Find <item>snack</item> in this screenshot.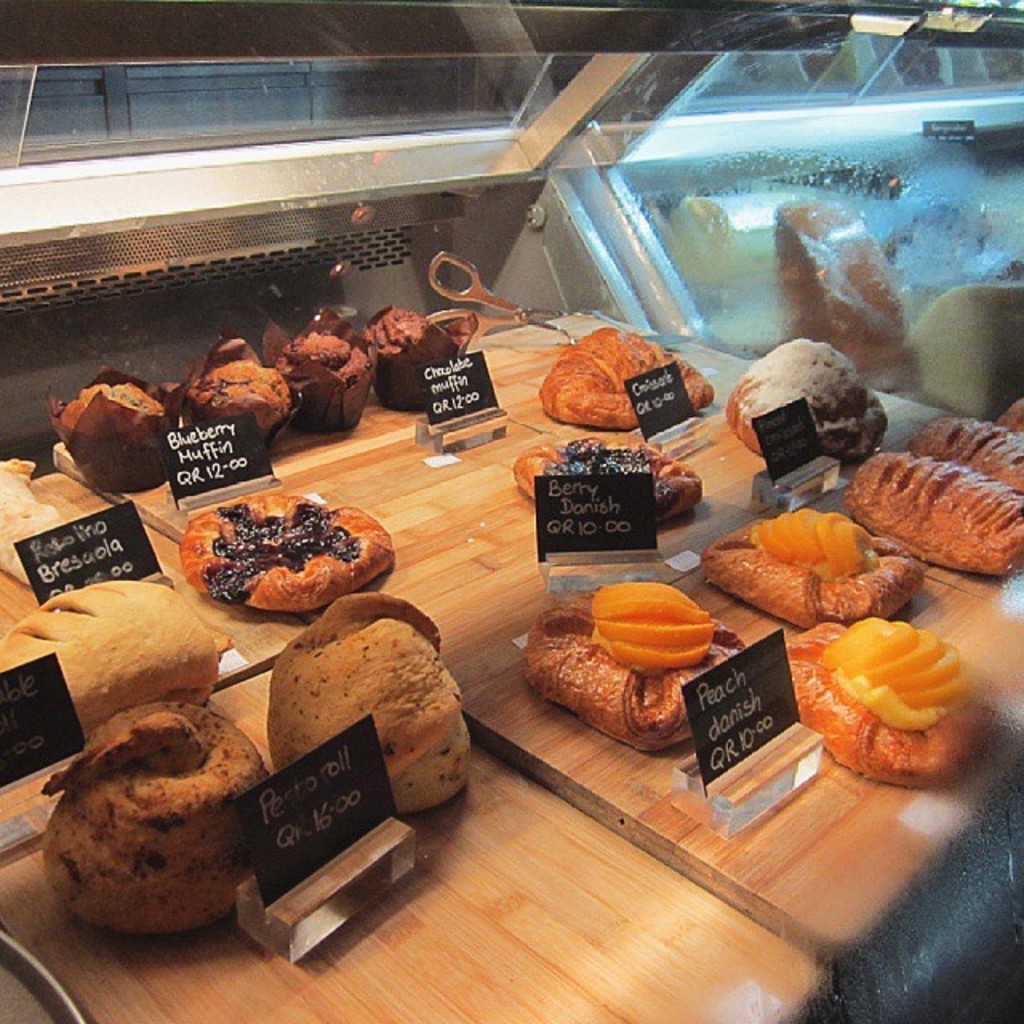
The bounding box for <item>snack</item> is 269, 587, 477, 818.
